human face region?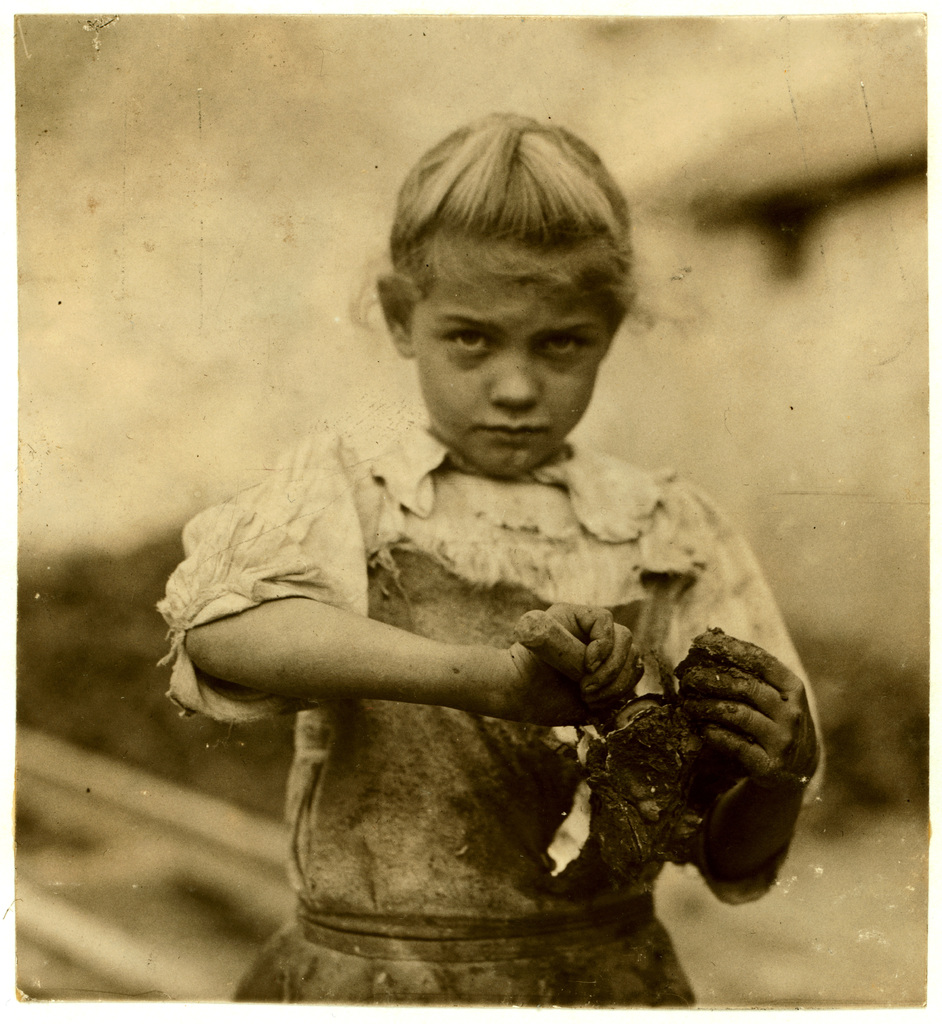
{"x1": 411, "y1": 271, "x2": 602, "y2": 463}
